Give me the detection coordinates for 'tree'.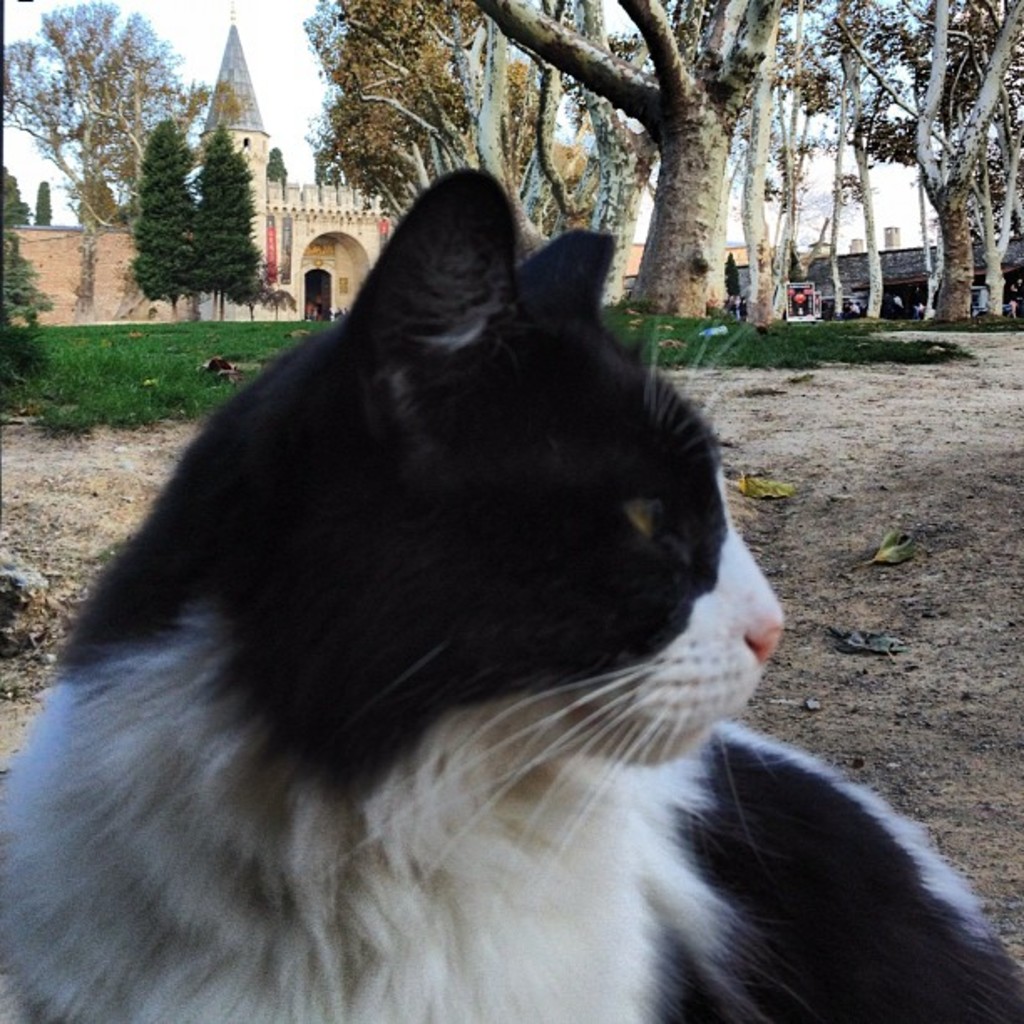
box(122, 124, 207, 321).
